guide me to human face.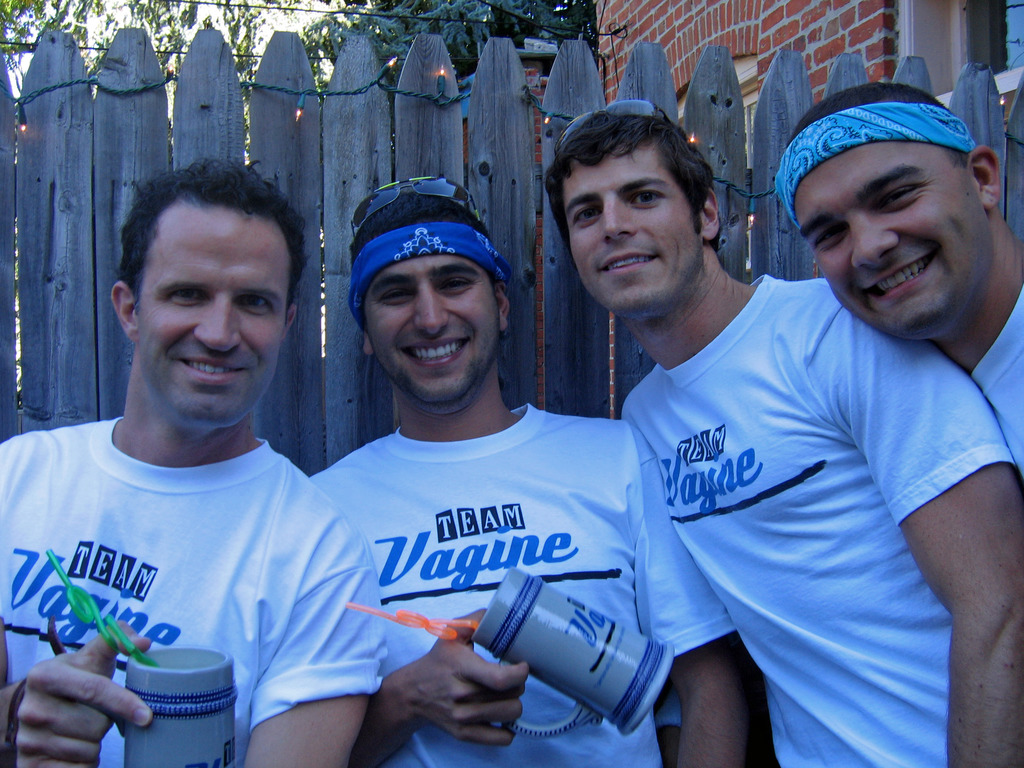
Guidance: detection(567, 140, 700, 315).
